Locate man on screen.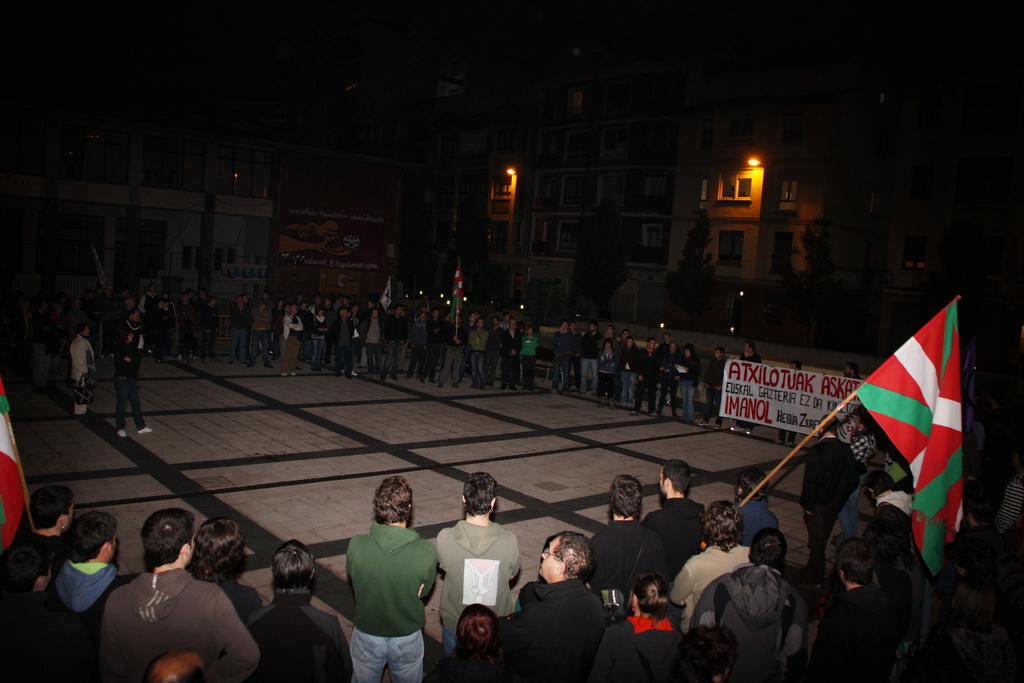
On screen at 435,602,531,682.
